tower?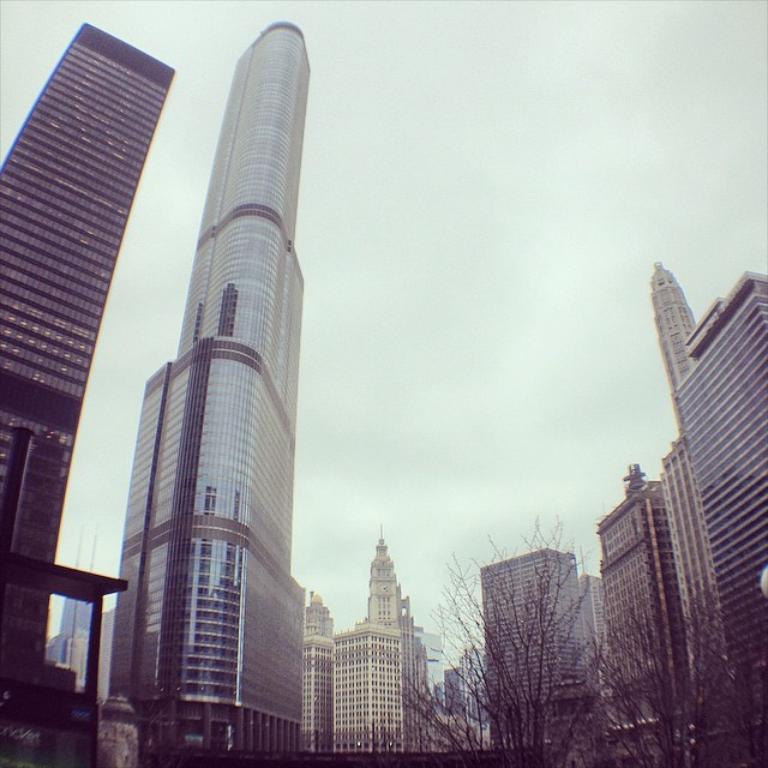
bbox=(674, 271, 767, 731)
